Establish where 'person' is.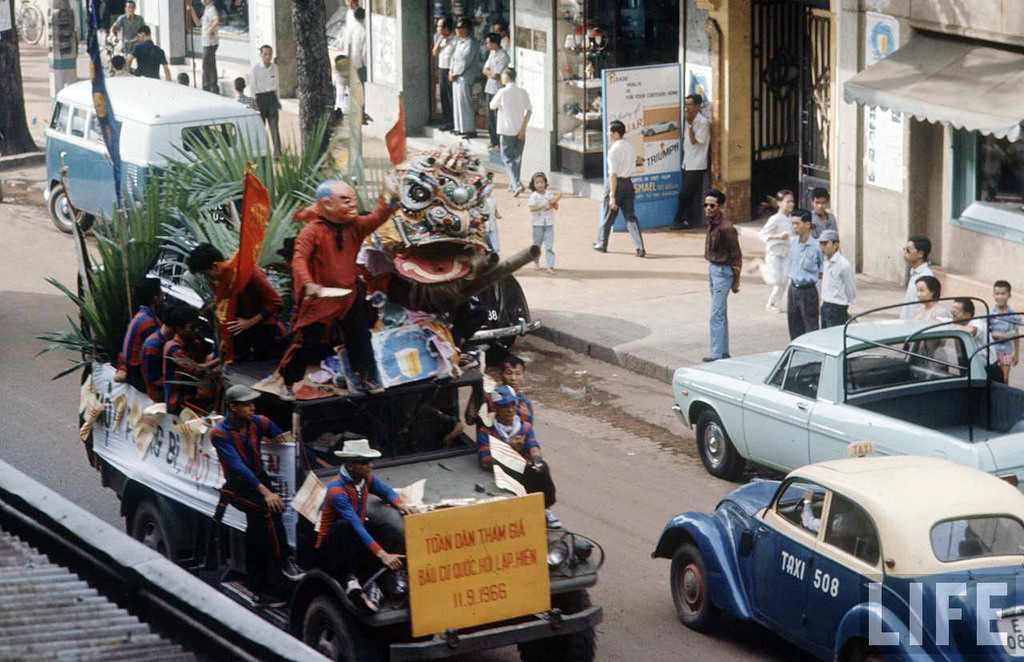
Established at rect(342, 60, 374, 155).
